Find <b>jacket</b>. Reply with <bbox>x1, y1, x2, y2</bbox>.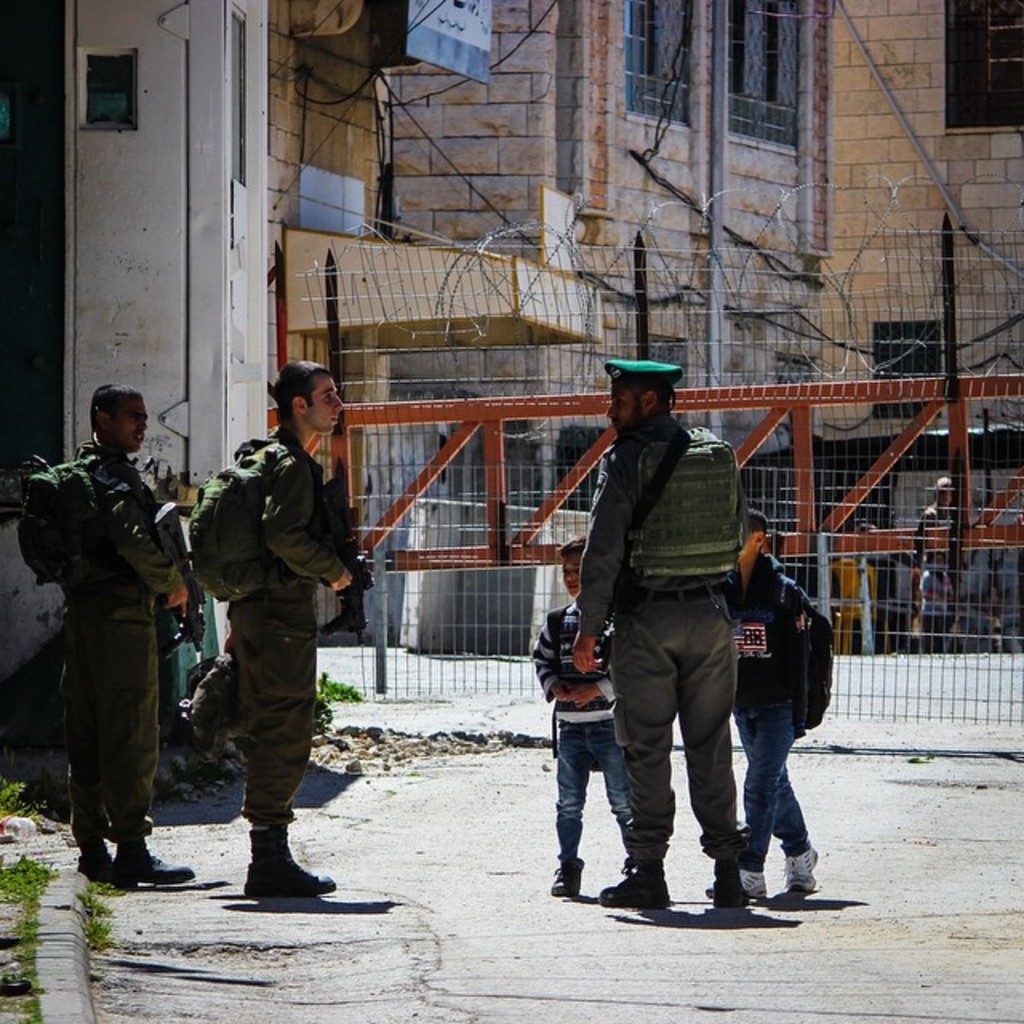
<bbox>218, 422, 378, 696</bbox>.
